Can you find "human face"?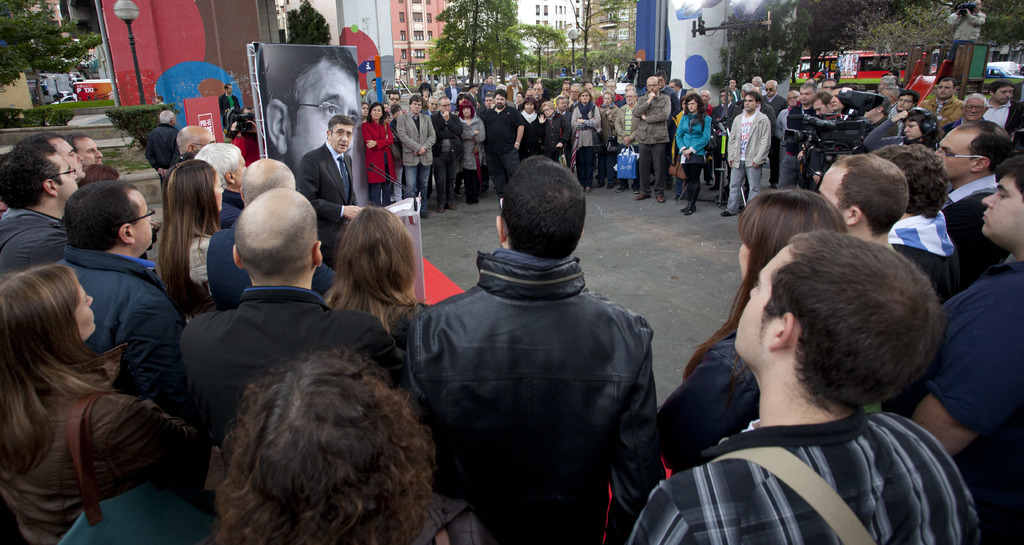
Yes, bounding box: <box>470,85,476,92</box>.
